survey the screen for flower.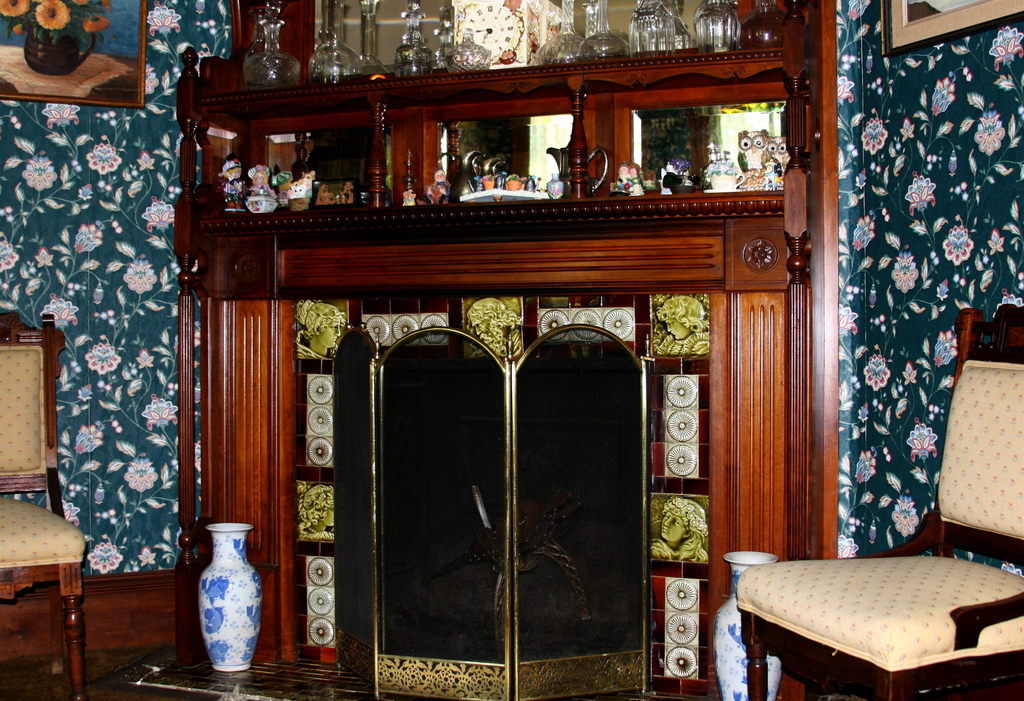
Survey found: Rect(135, 348, 156, 368).
